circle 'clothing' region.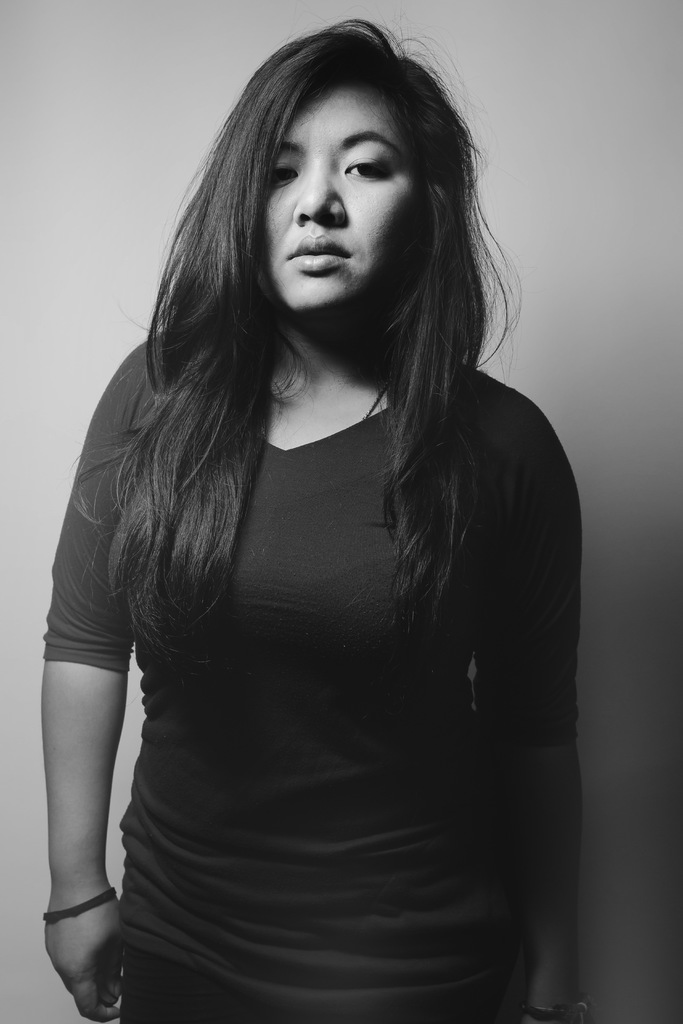
Region: 36 339 582 1023.
